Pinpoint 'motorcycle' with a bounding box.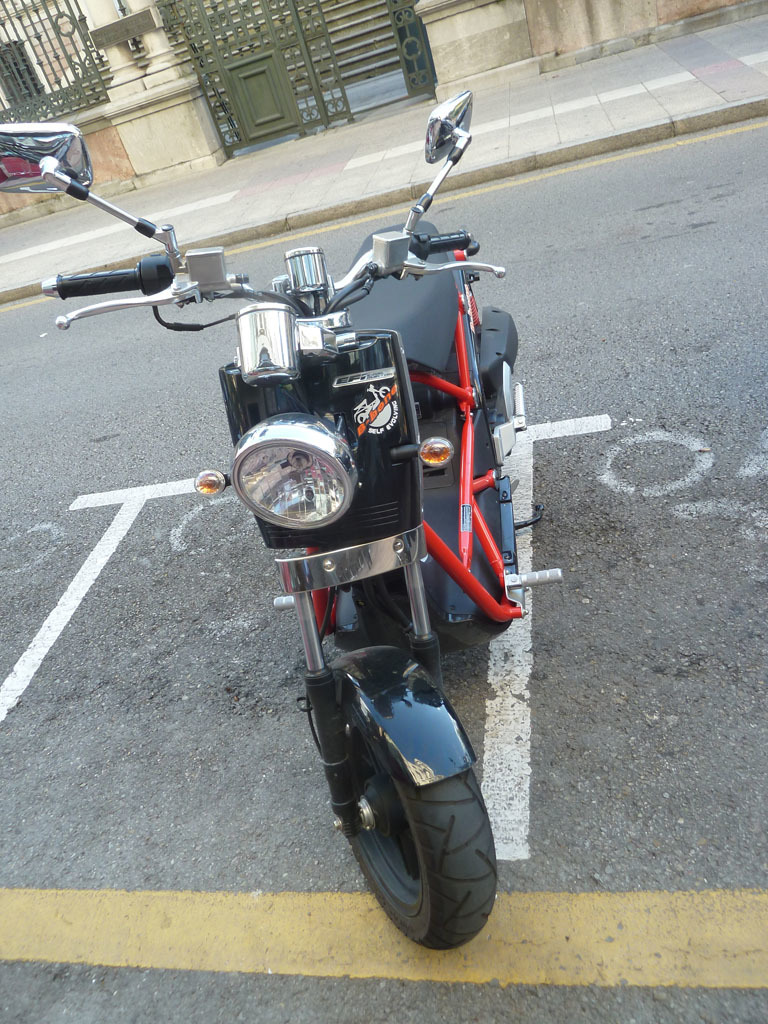
rect(108, 147, 562, 962).
